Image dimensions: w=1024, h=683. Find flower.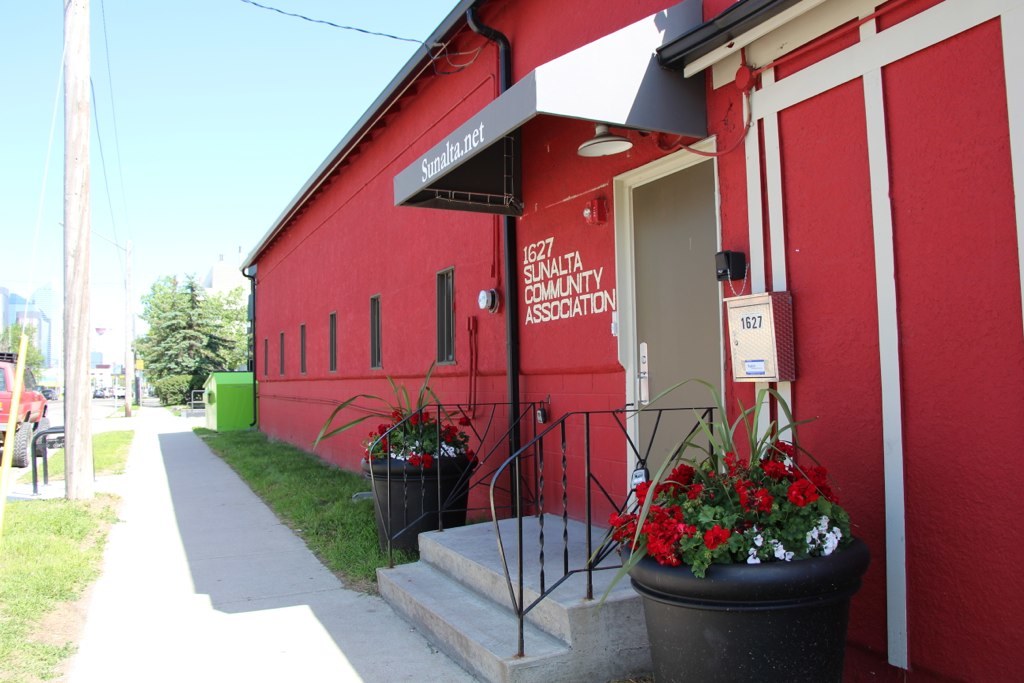
box(706, 526, 731, 551).
